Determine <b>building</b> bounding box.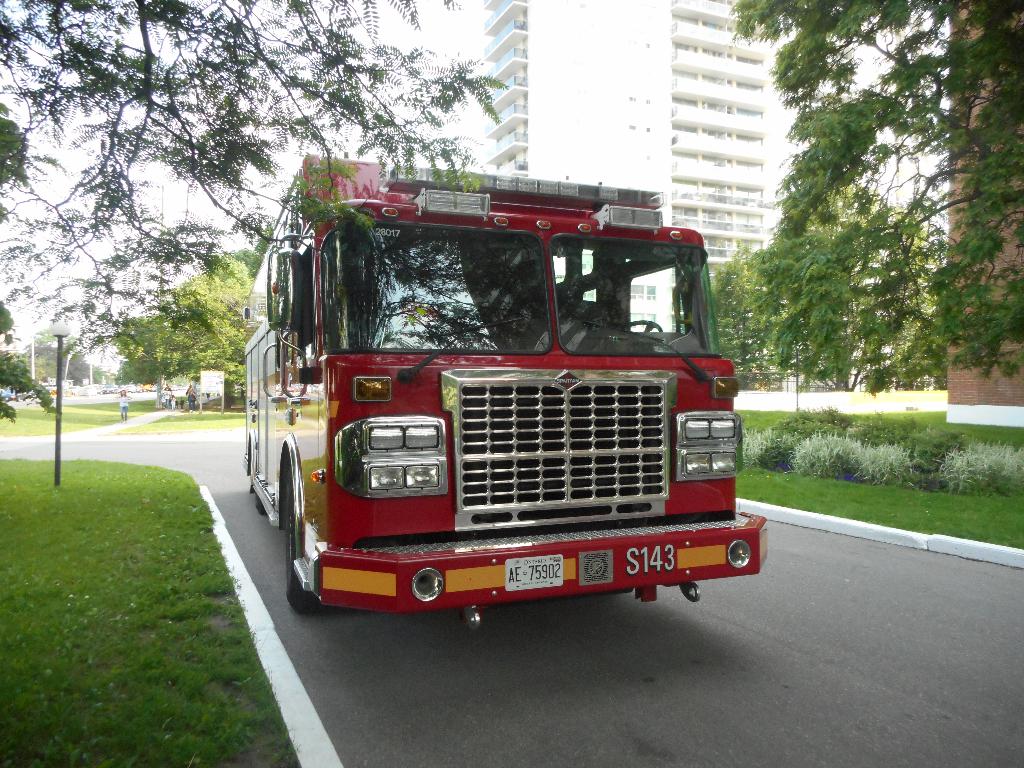
Determined: detection(486, 0, 777, 332).
